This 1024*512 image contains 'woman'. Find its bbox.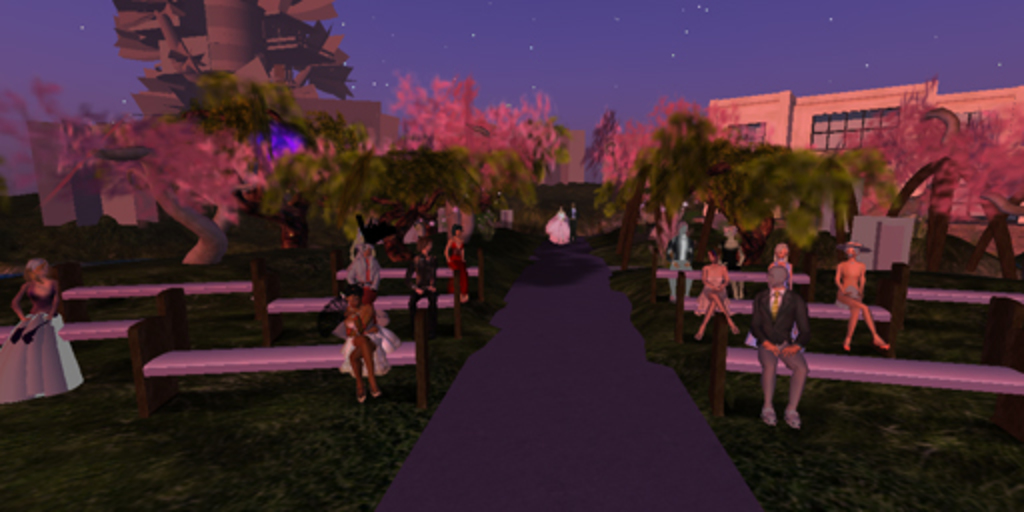
bbox=[440, 218, 472, 302].
